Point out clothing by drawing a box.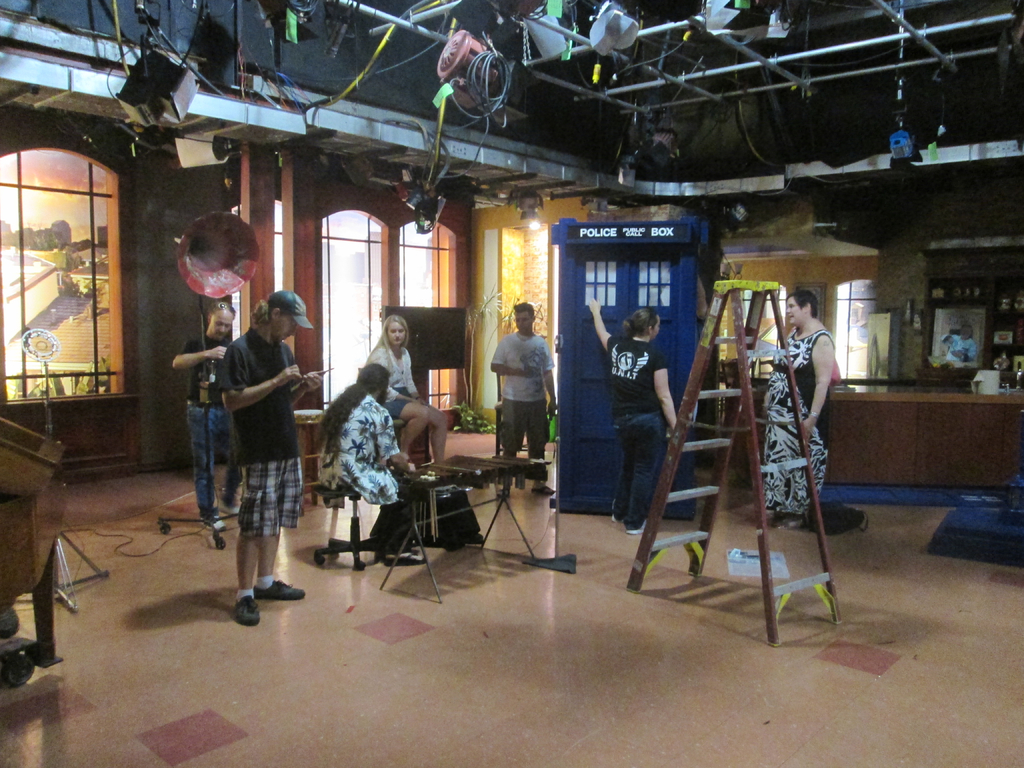
Rect(307, 394, 397, 542).
